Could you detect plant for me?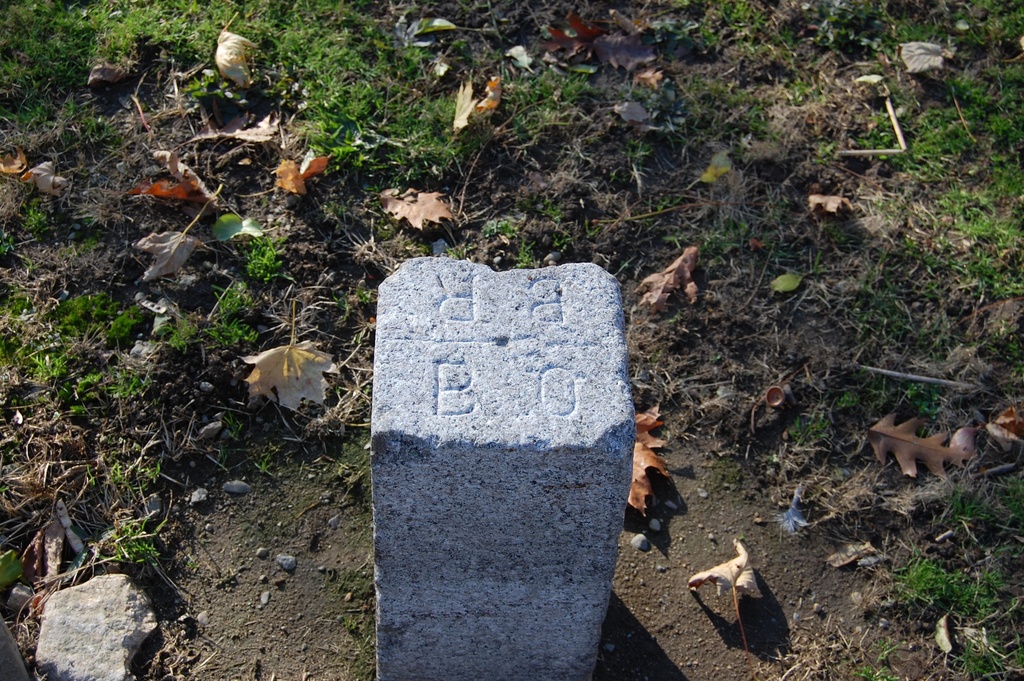
Detection result: 668:310:681:328.
